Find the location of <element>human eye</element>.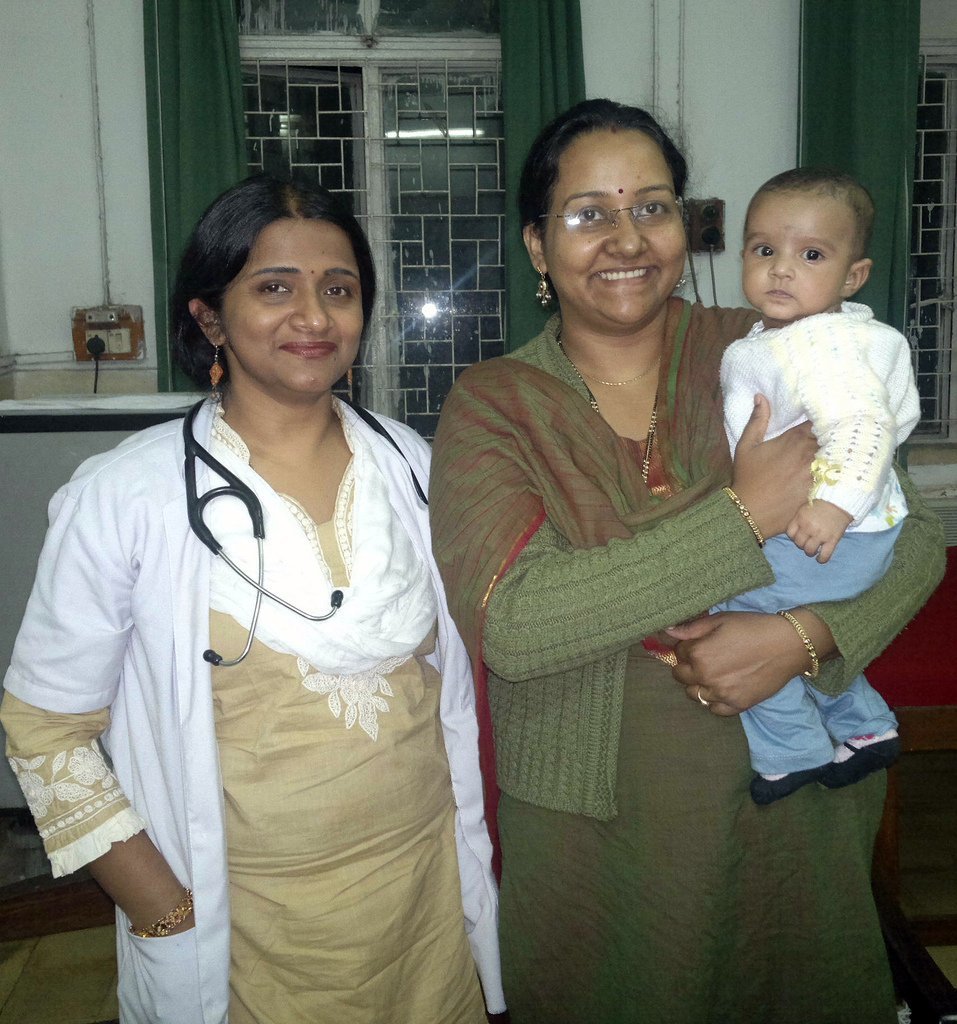
Location: region(570, 199, 616, 233).
